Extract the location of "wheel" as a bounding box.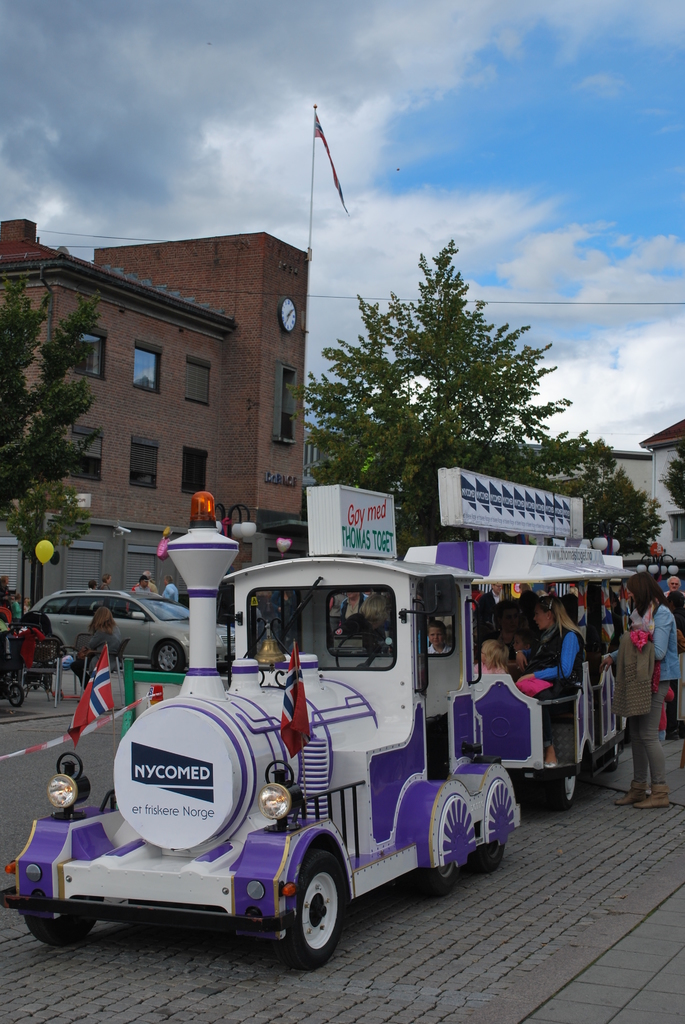
box(29, 671, 40, 689).
